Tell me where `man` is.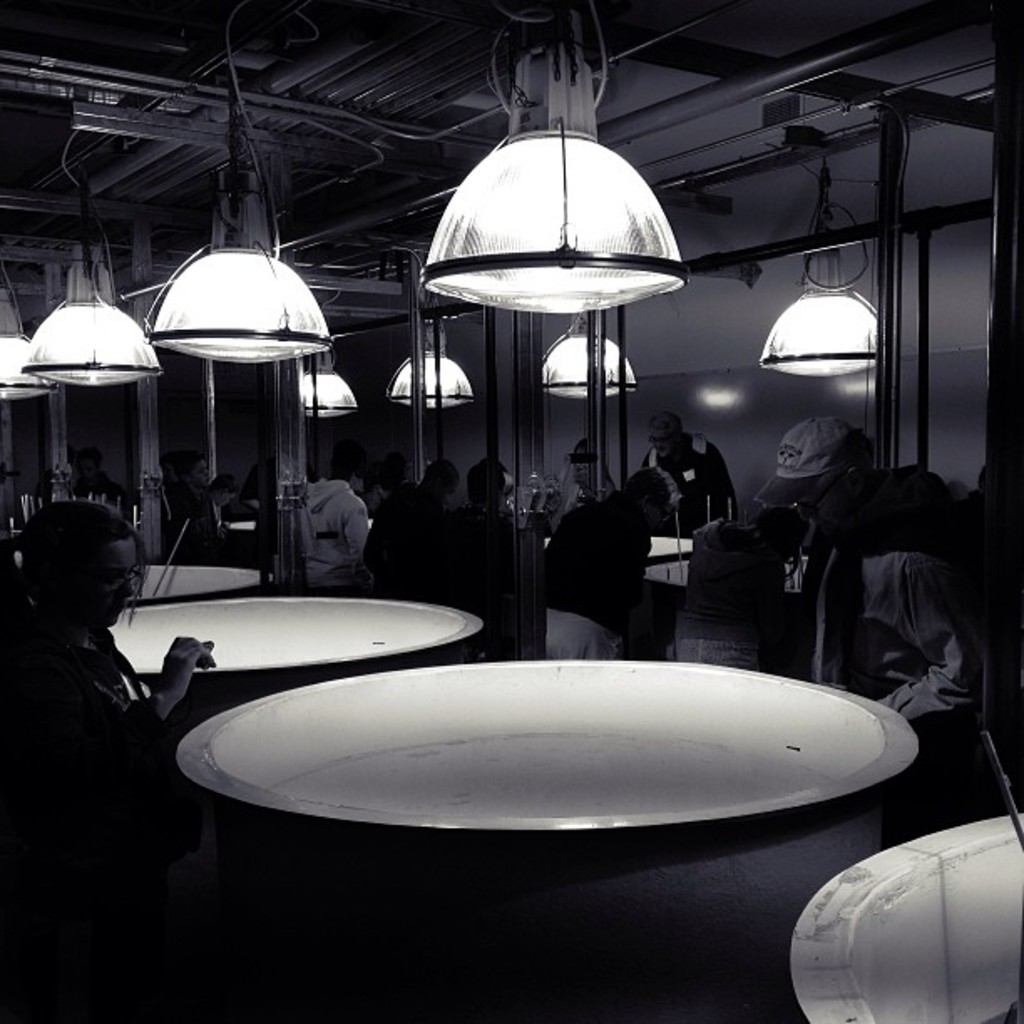
`man` is at {"left": 7, "top": 477, "right": 174, "bottom": 867}.
